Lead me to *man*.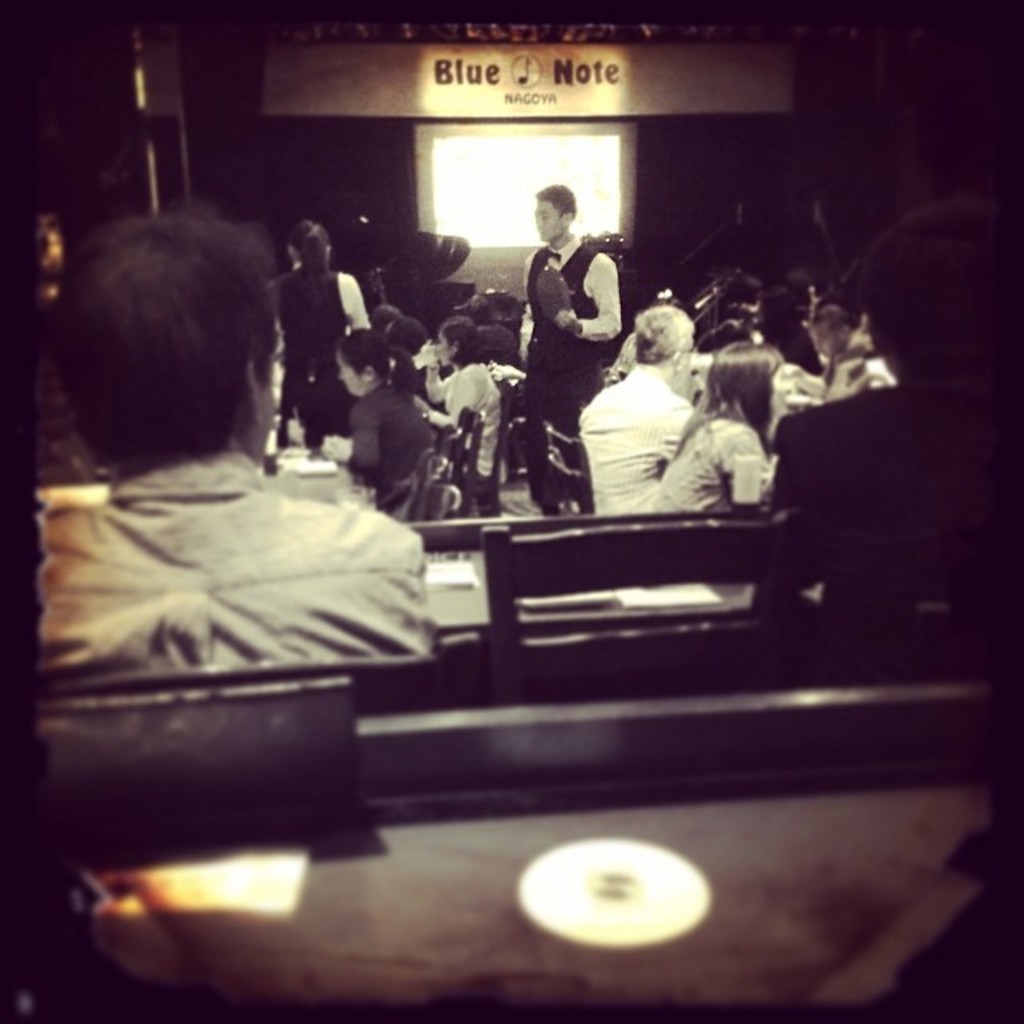
Lead to (left=501, top=178, right=637, bottom=486).
